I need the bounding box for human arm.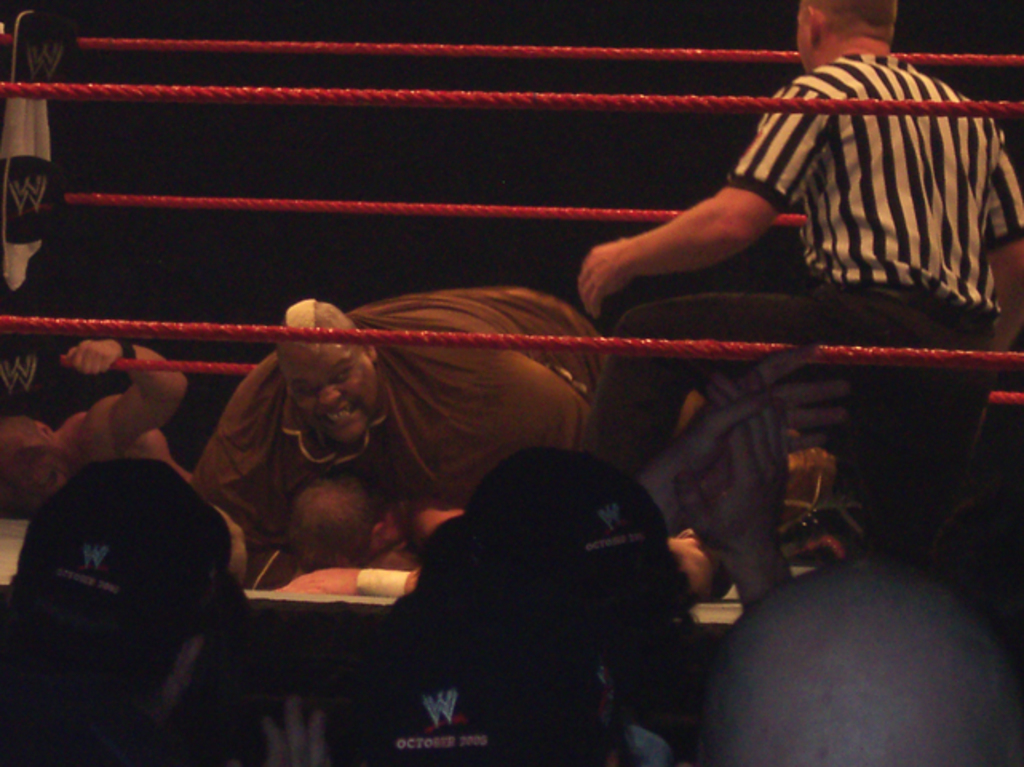
Here it is: 677/366/810/612.
